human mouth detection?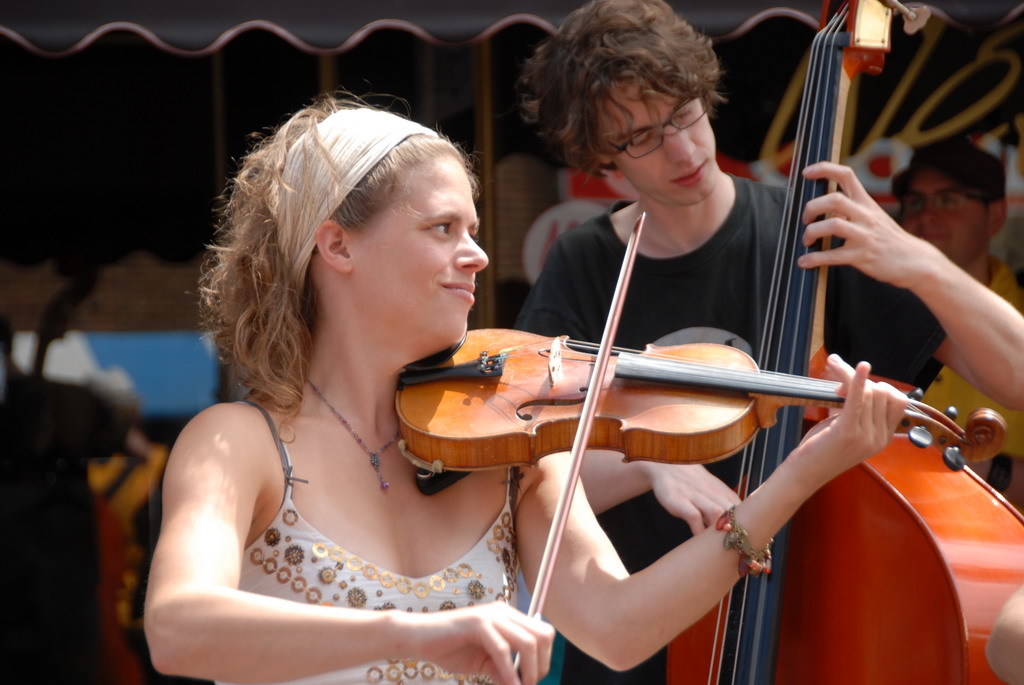
x1=442 y1=280 x2=474 y2=305
